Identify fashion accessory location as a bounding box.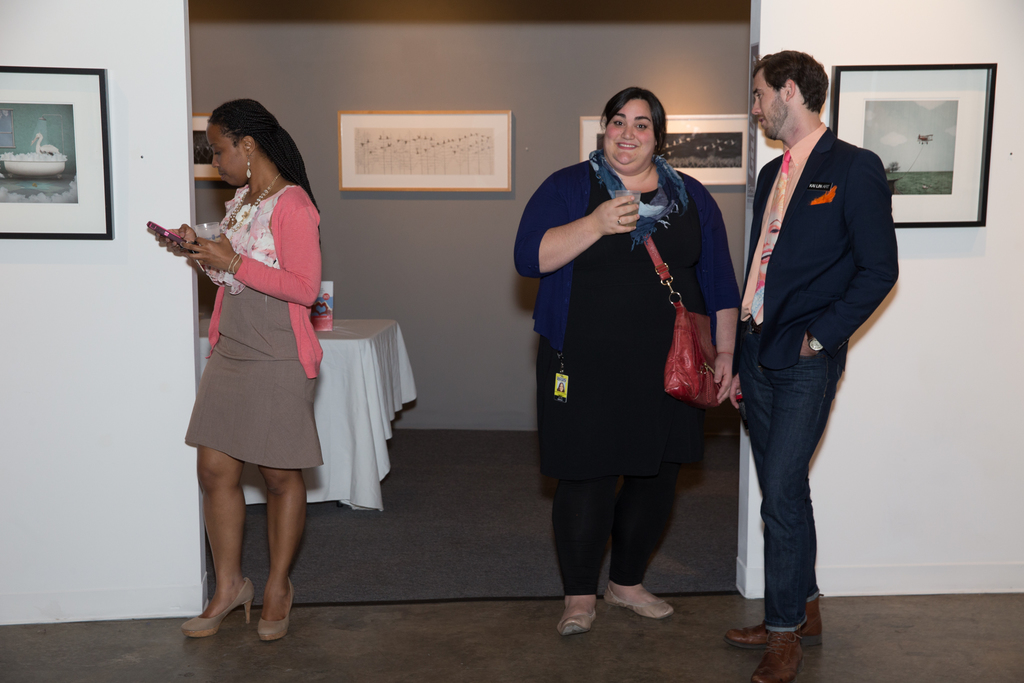
x1=231, y1=254, x2=243, y2=270.
